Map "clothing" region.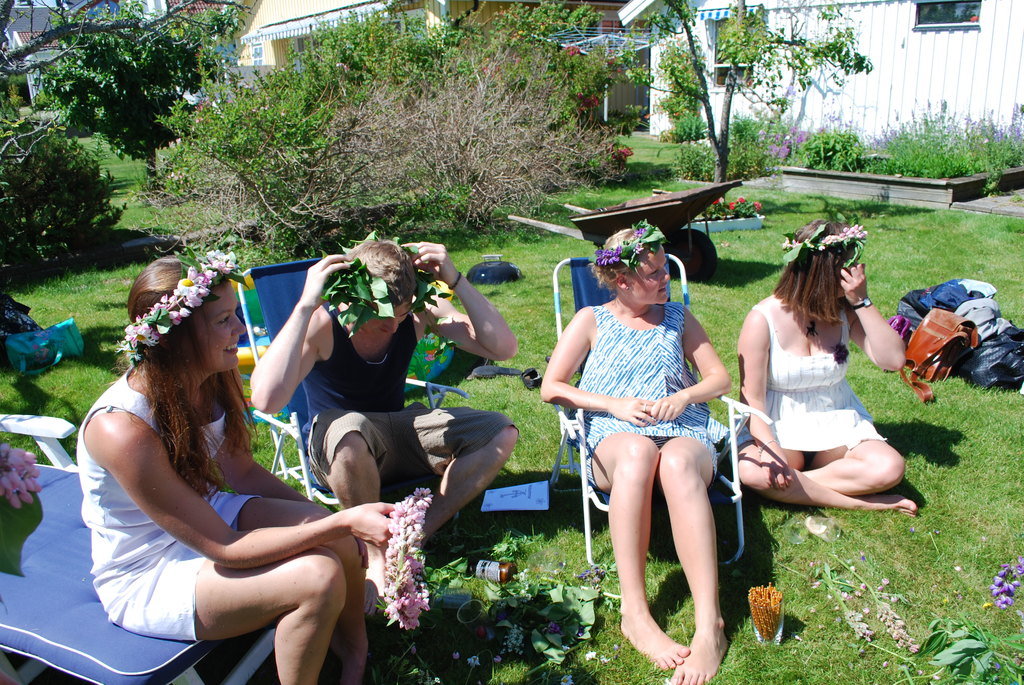
Mapped to (308, 304, 538, 496).
